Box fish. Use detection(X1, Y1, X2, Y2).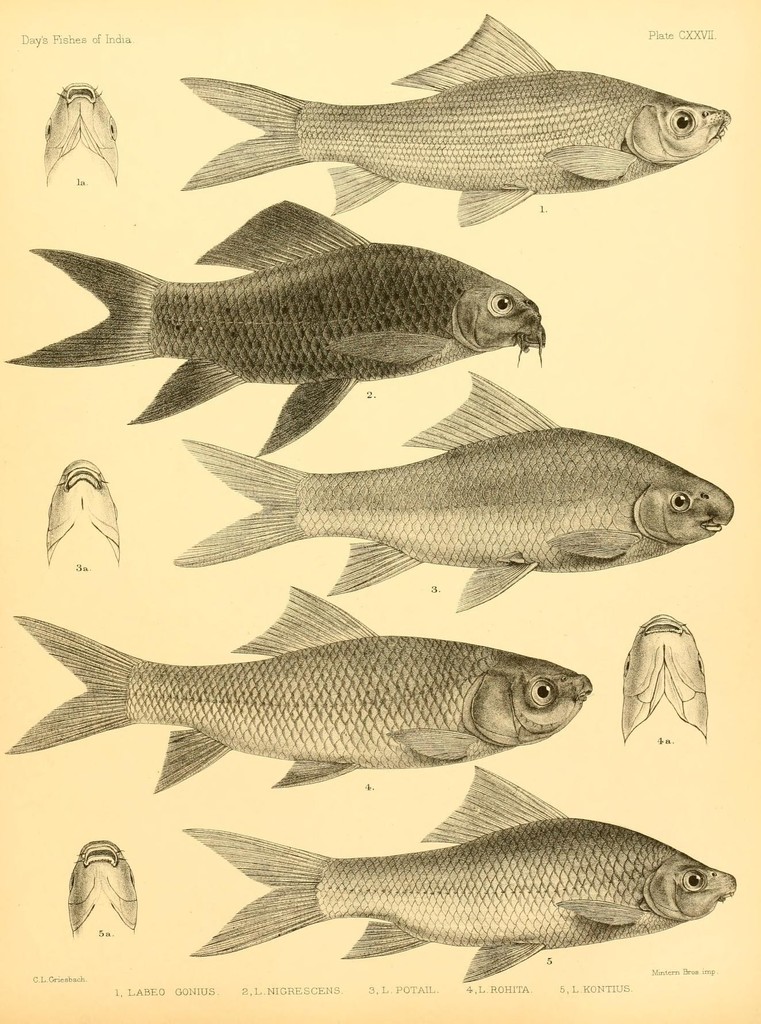
detection(180, 4, 724, 227).
